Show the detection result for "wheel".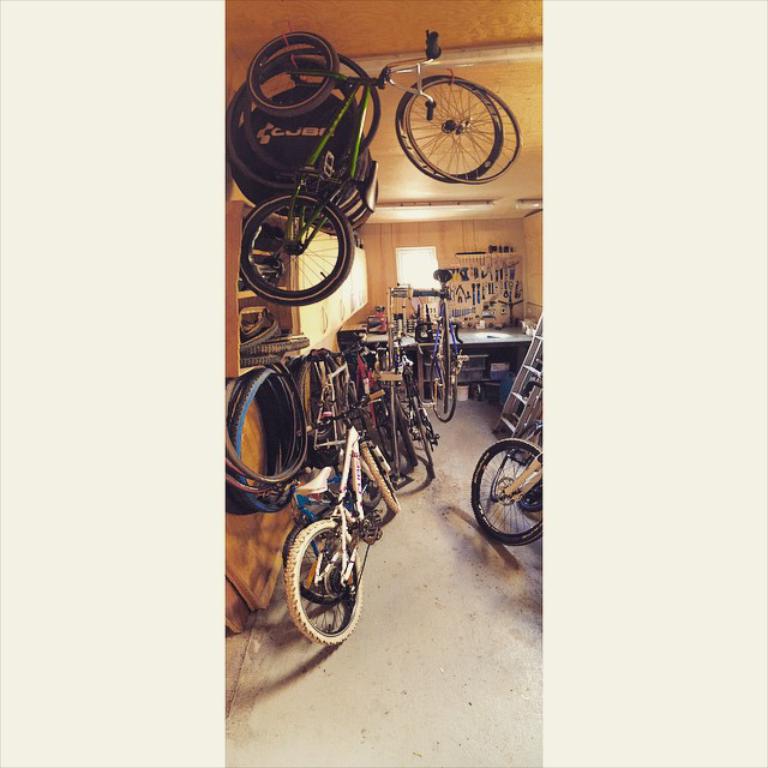
(470,439,540,541).
